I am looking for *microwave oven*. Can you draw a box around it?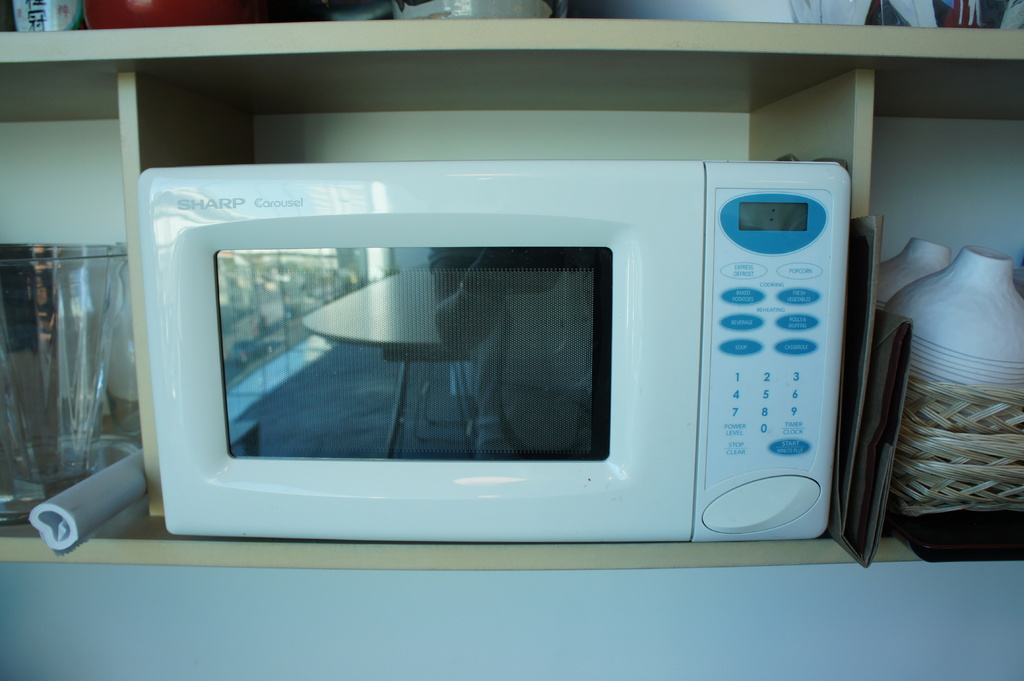
Sure, the bounding box is x1=143, y1=158, x2=842, y2=547.
